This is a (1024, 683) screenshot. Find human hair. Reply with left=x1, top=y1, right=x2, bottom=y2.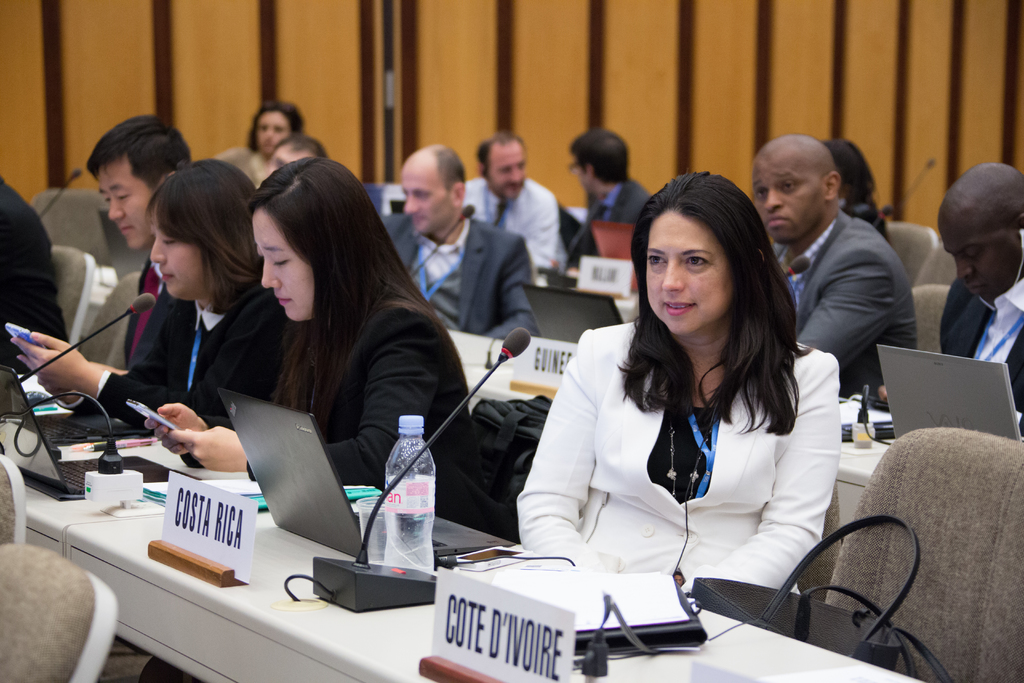
left=566, top=124, right=630, bottom=178.
